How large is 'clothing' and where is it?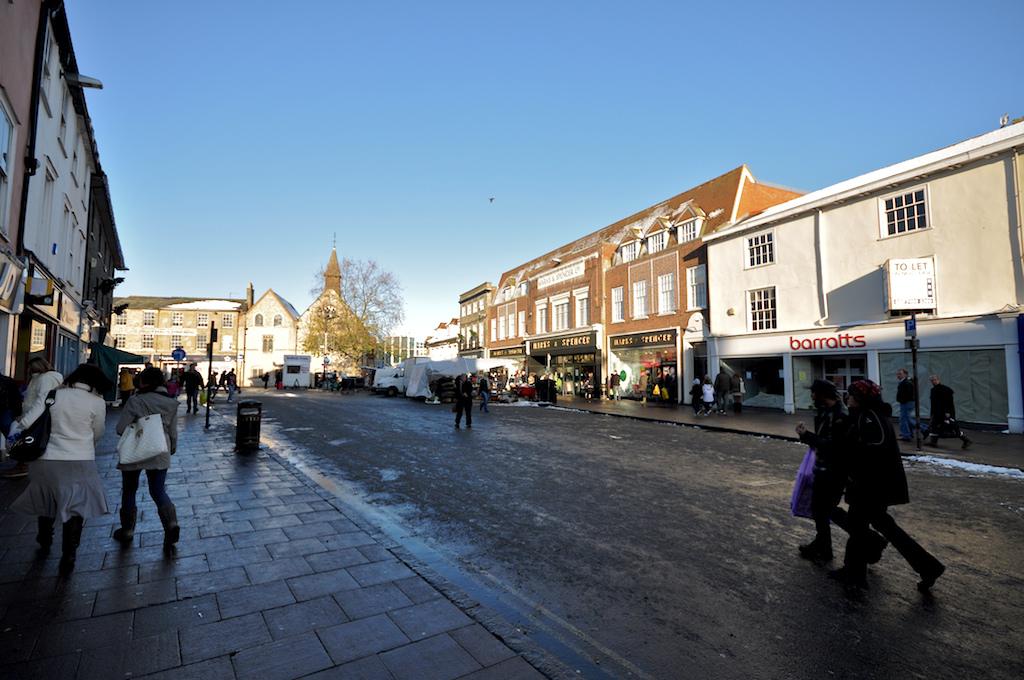
Bounding box: box=[15, 381, 110, 523].
